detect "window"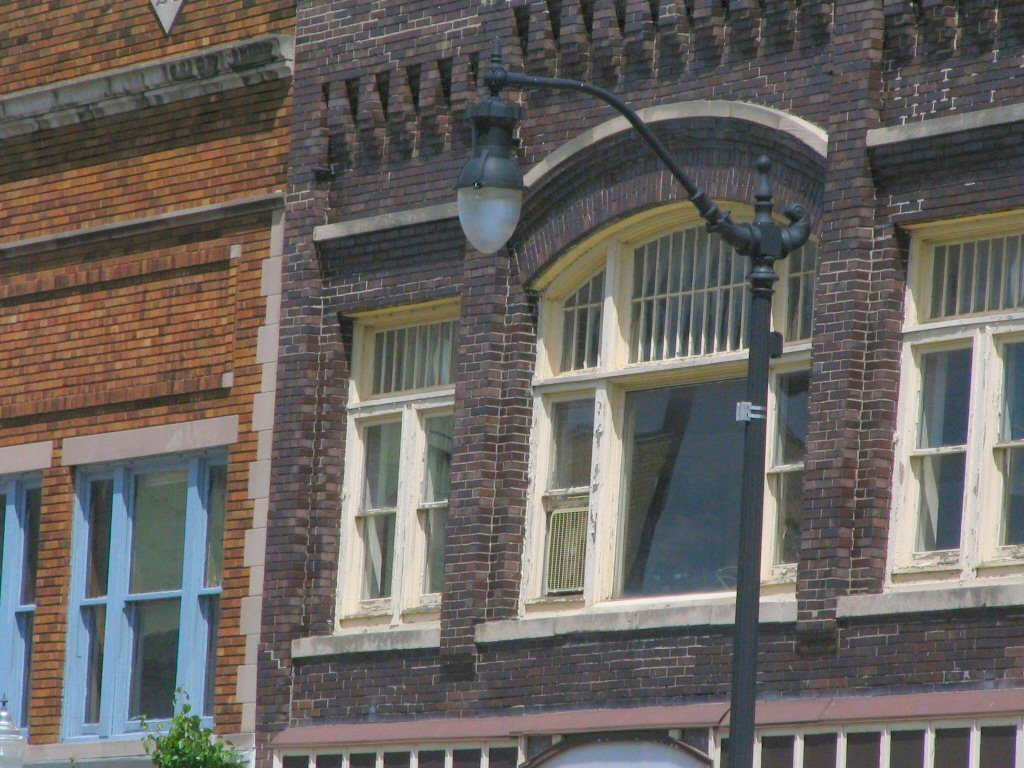
detection(330, 299, 472, 624)
